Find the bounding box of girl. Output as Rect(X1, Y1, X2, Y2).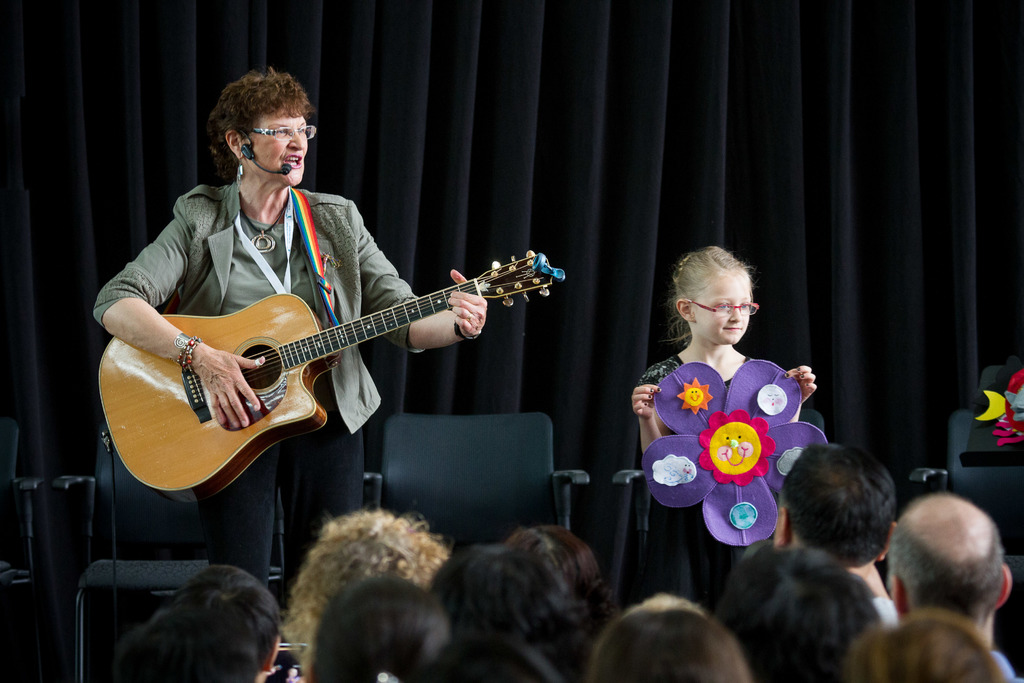
Rect(631, 246, 833, 582).
